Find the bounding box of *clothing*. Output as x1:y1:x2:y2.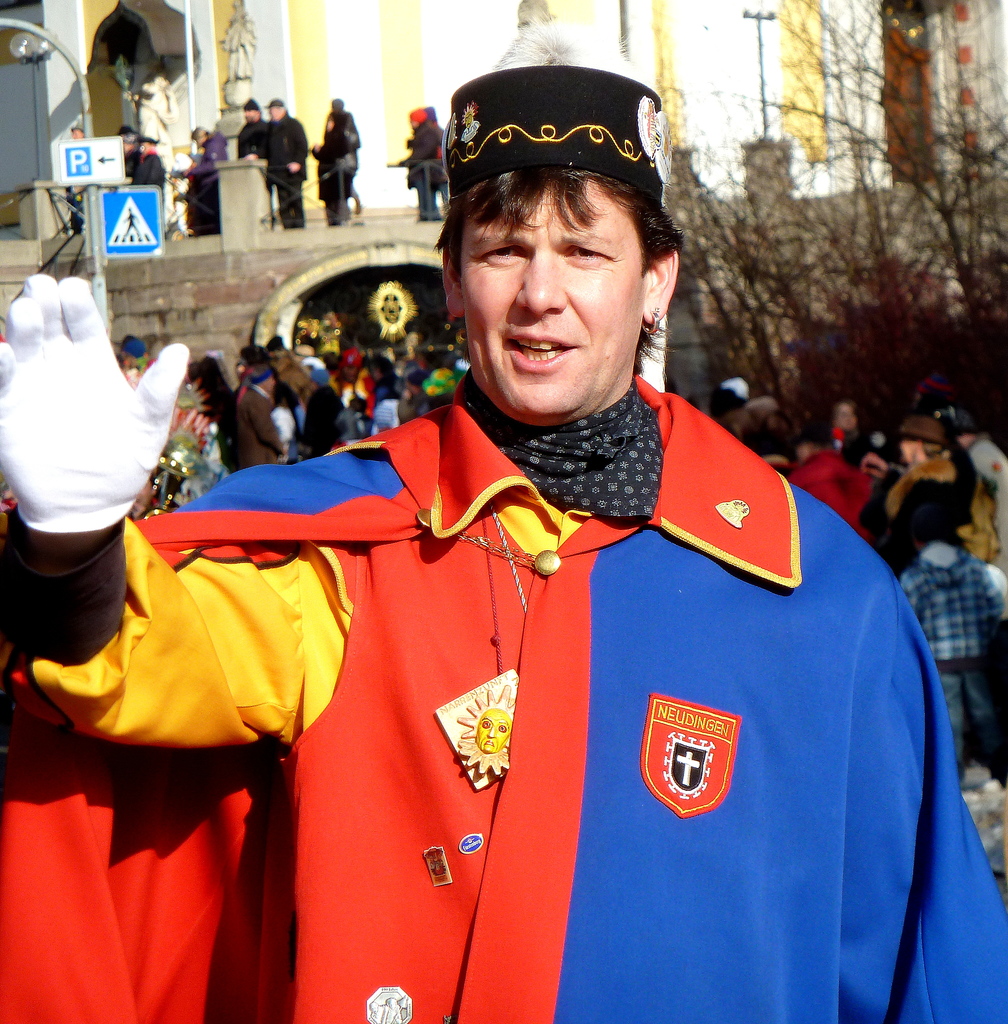
191:127:224:174.
